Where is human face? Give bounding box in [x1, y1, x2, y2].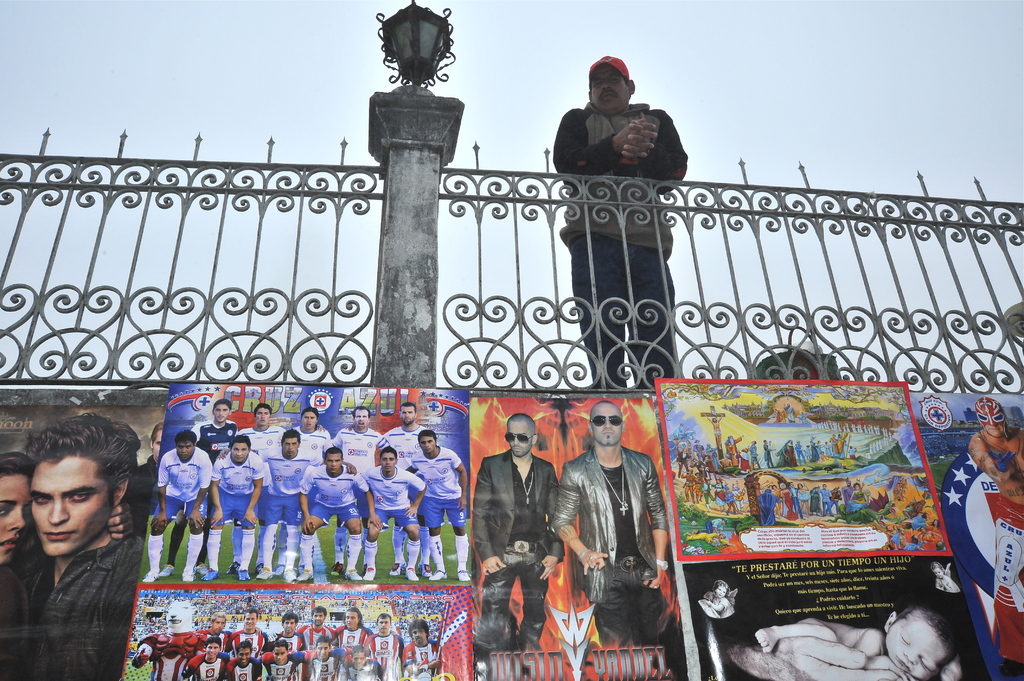
[317, 639, 332, 658].
